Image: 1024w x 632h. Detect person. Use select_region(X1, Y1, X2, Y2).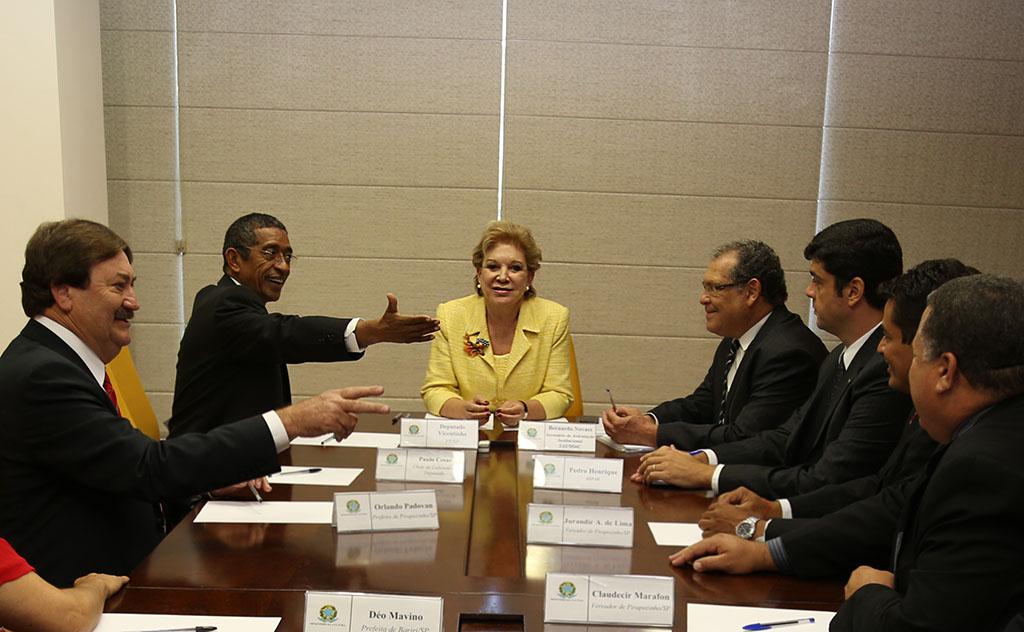
select_region(672, 271, 1023, 631).
